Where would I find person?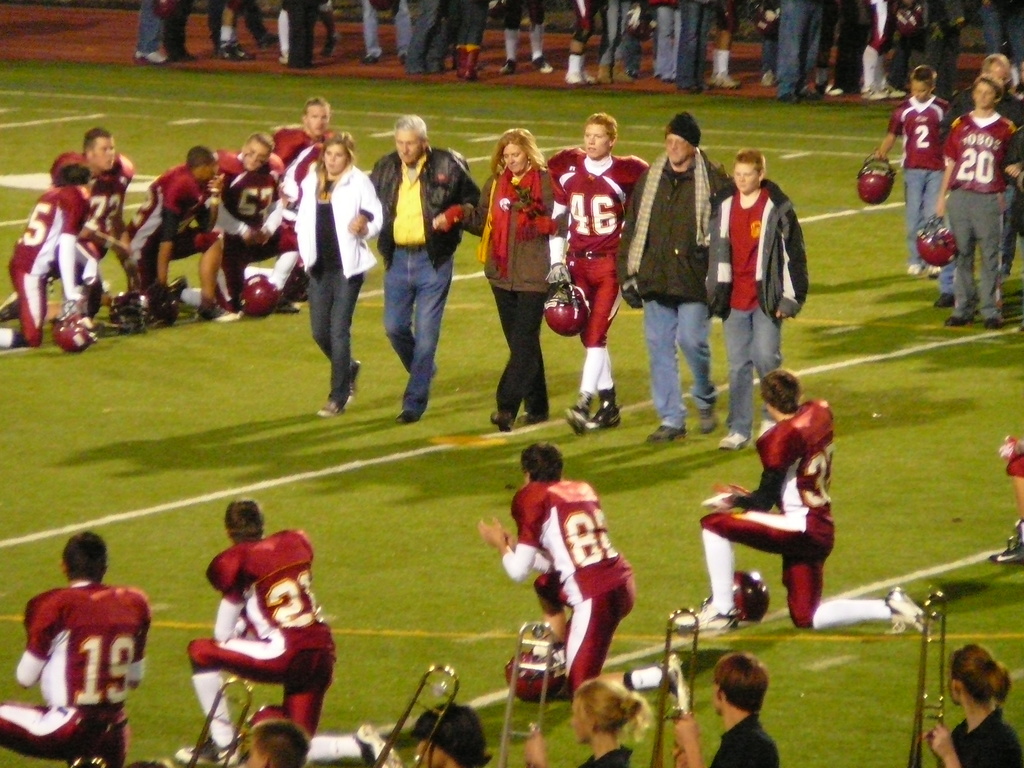
At BBox(463, 126, 557, 434).
